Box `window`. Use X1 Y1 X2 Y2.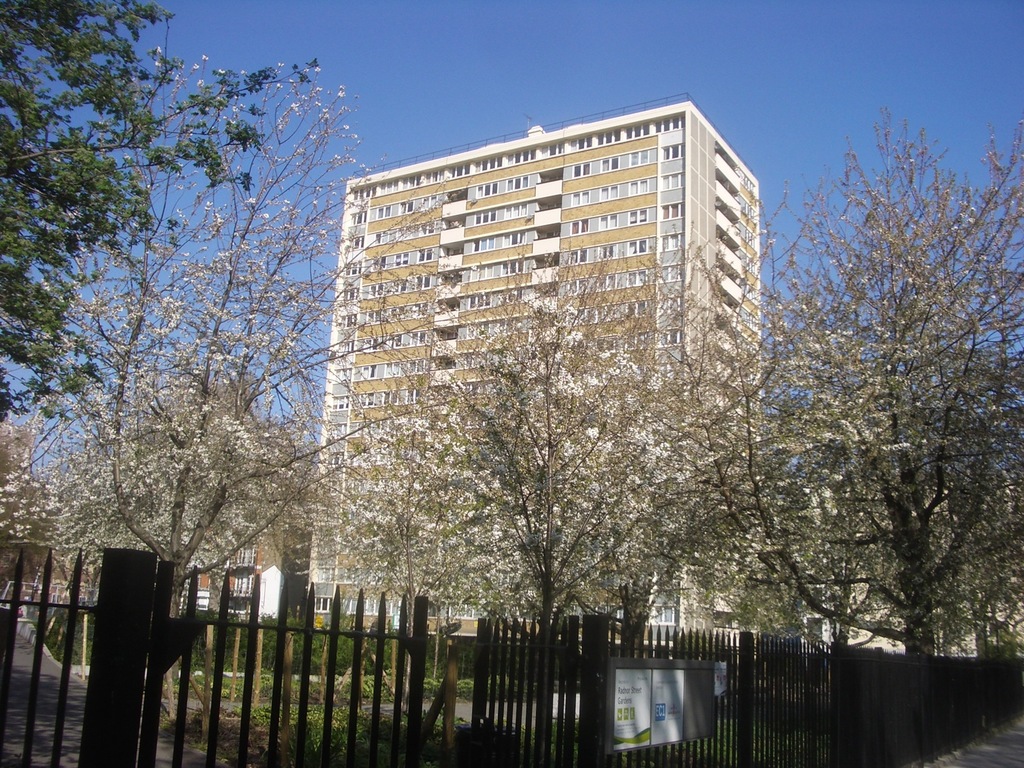
326 396 348 409.
